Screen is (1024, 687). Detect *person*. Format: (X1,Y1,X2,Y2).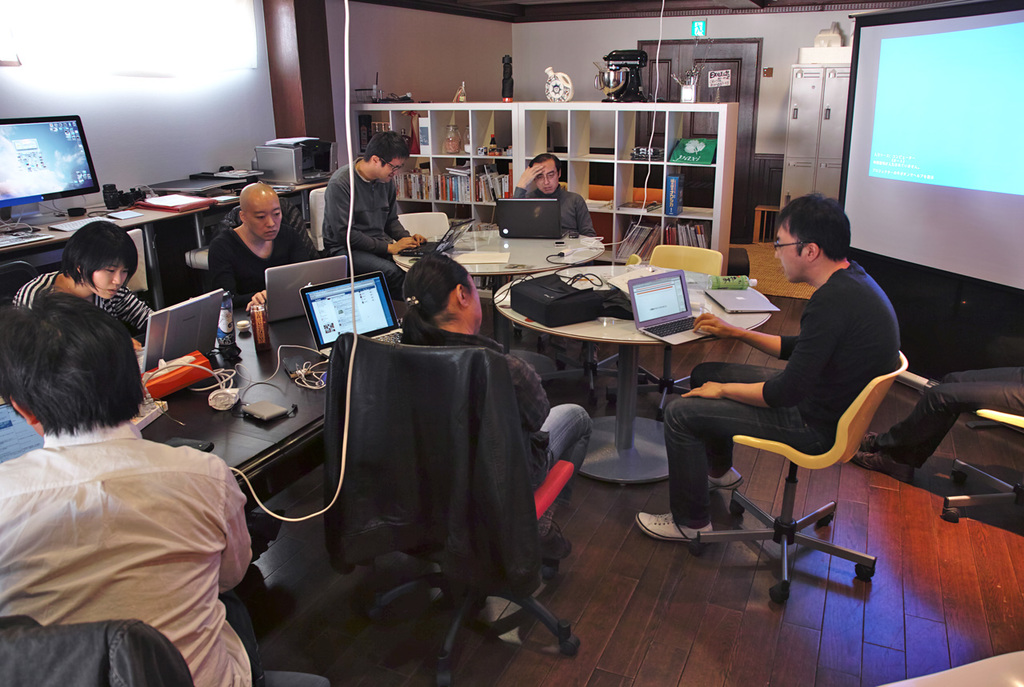
(635,196,903,541).
